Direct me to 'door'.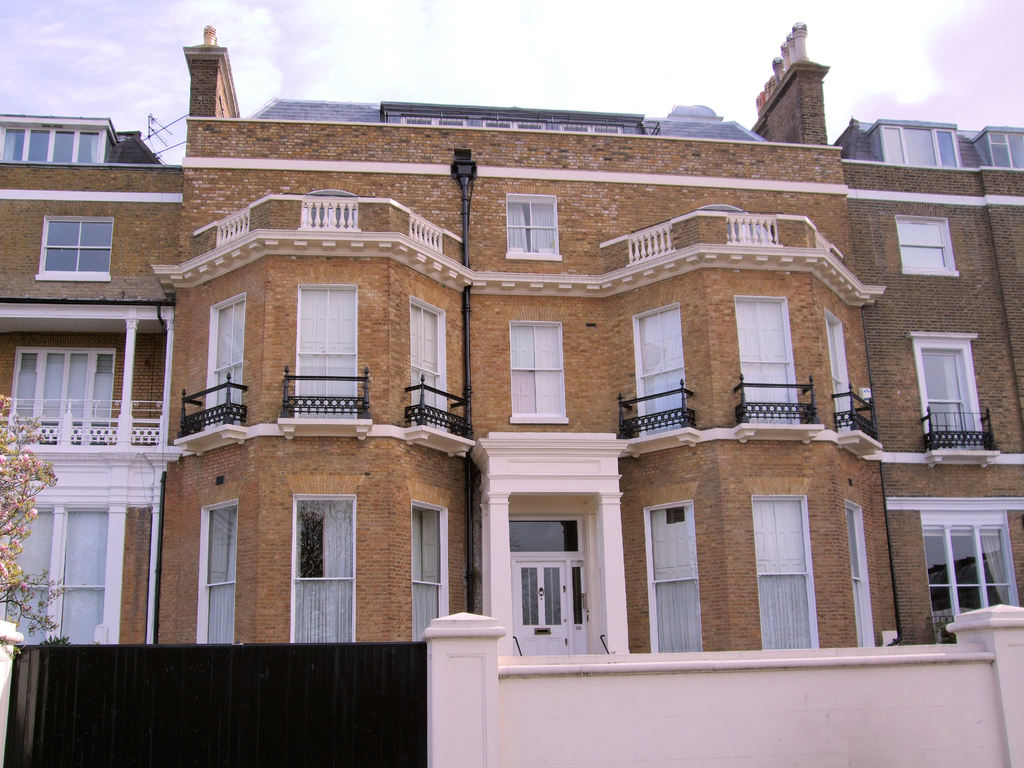
Direction: 409,509,442,641.
